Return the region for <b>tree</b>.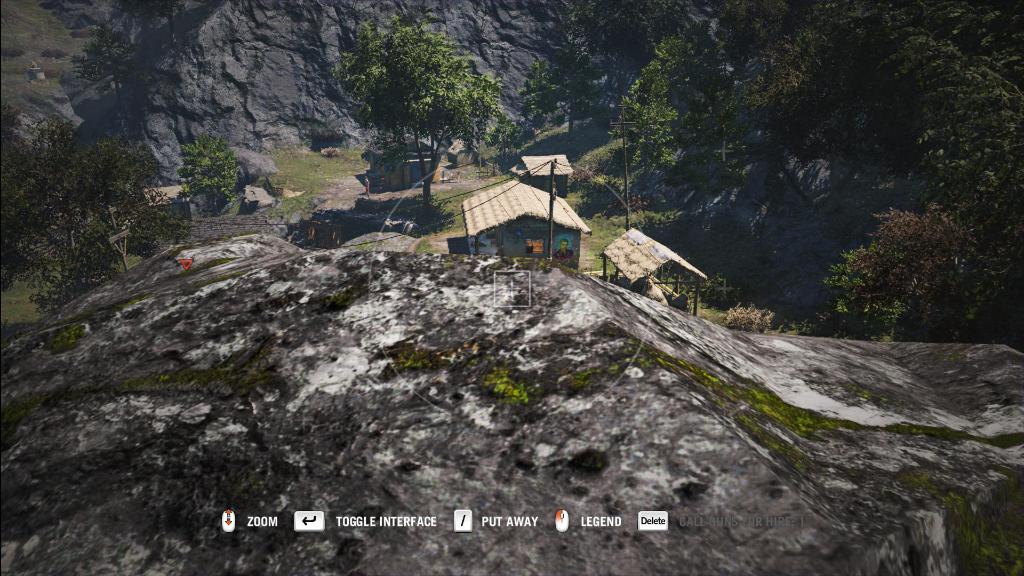
select_region(824, 174, 983, 330).
